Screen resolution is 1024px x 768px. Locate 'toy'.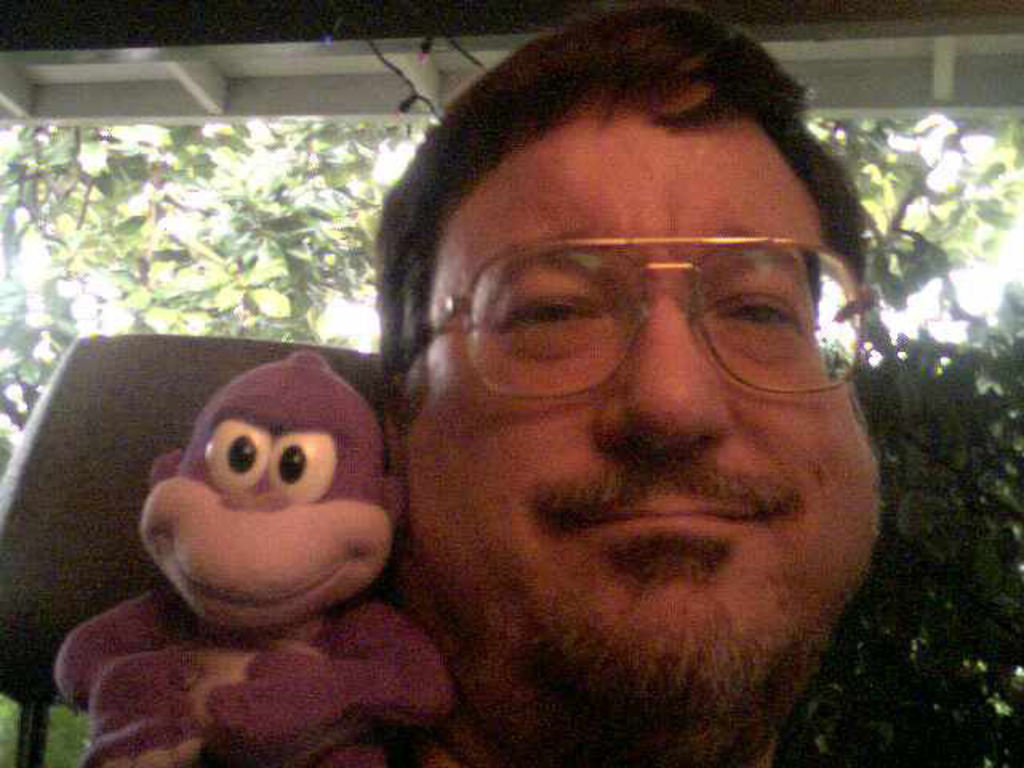
[left=75, top=363, right=434, bottom=734].
